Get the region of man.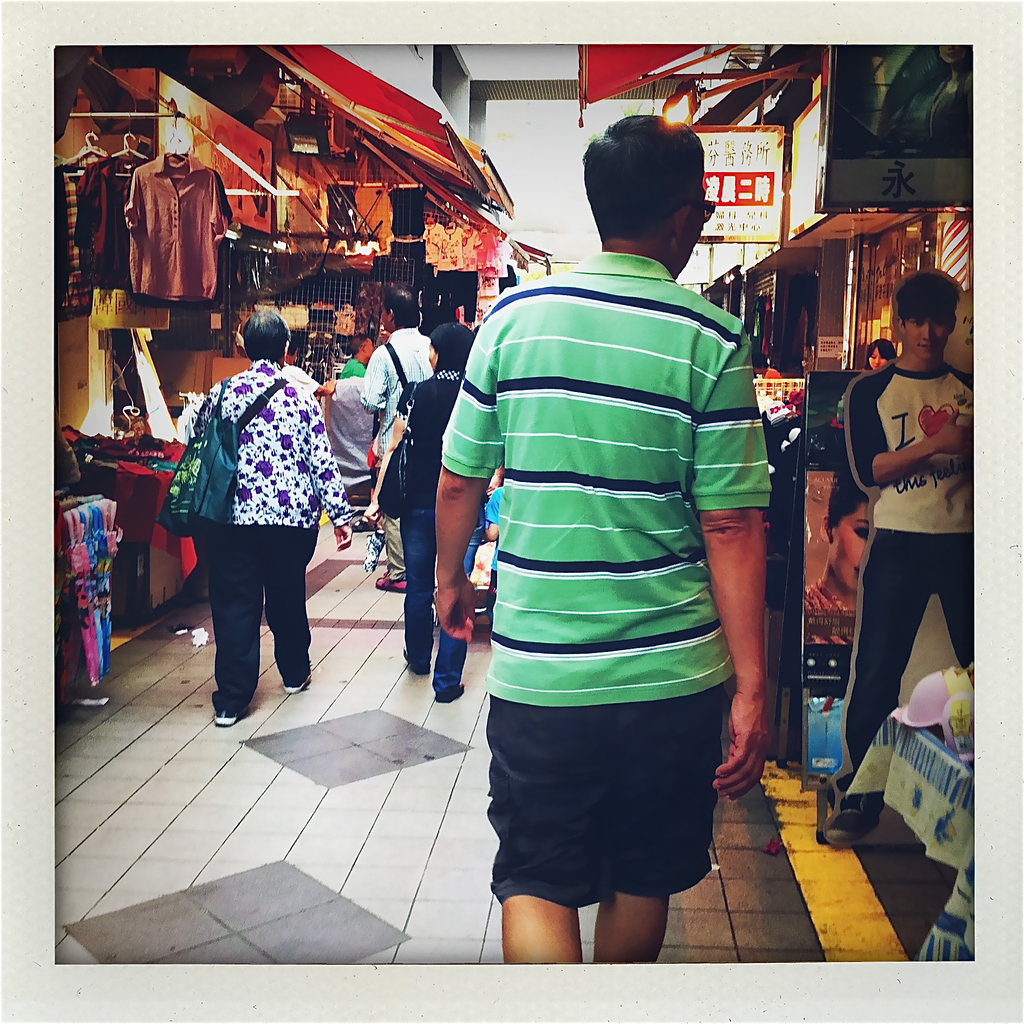
{"x1": 841, "y1": 268, "x2": 976, "y2": 840}.
